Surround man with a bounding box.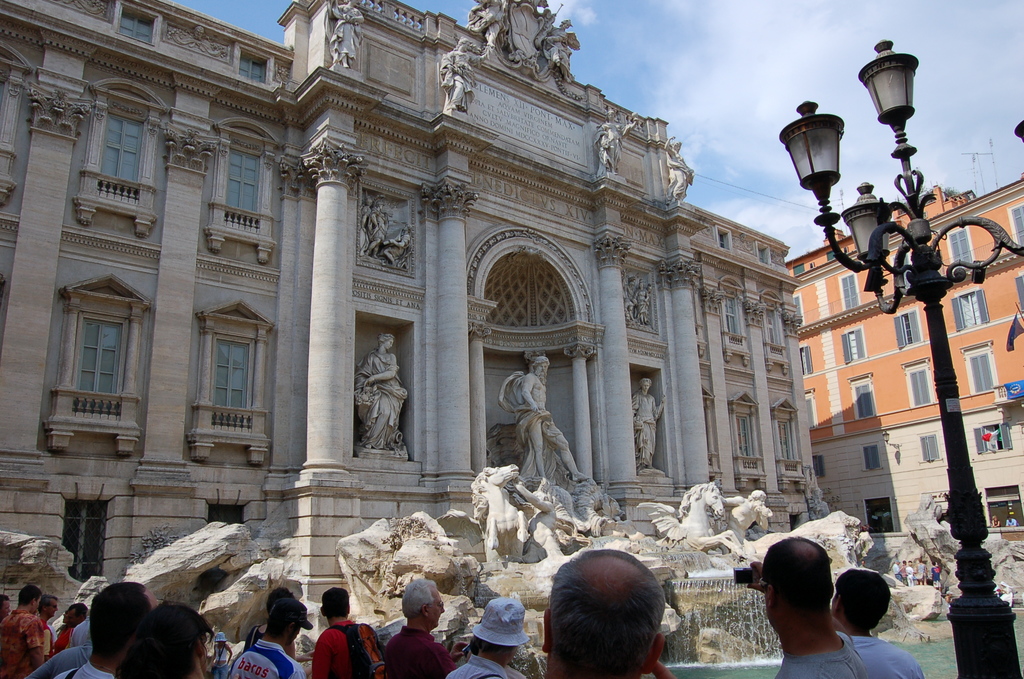
(0,587,42,678).
